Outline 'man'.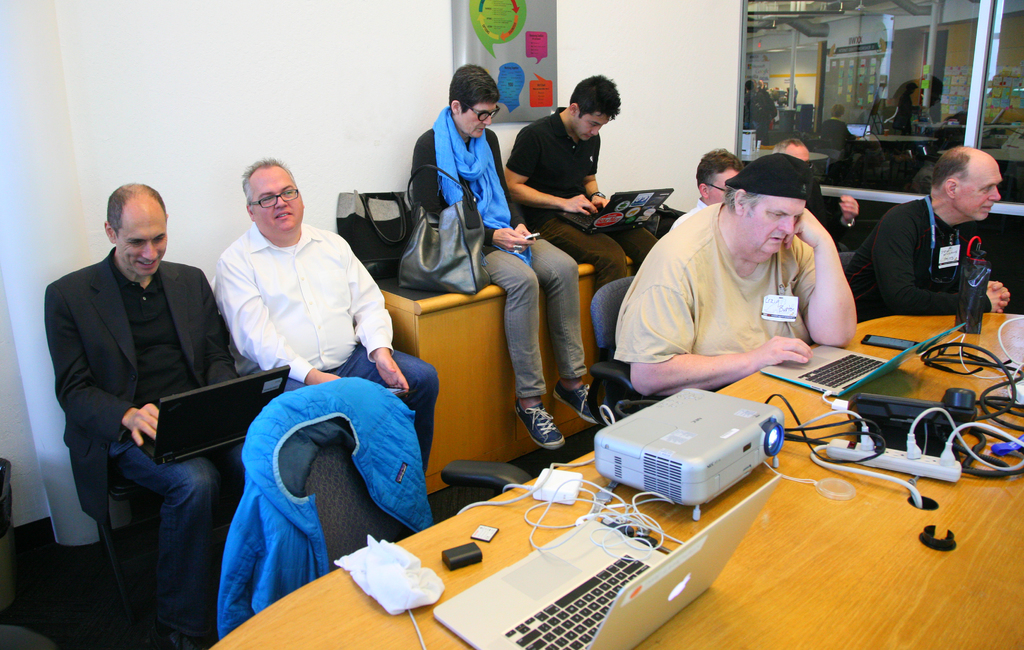
Outline: 767/125/858/255.
